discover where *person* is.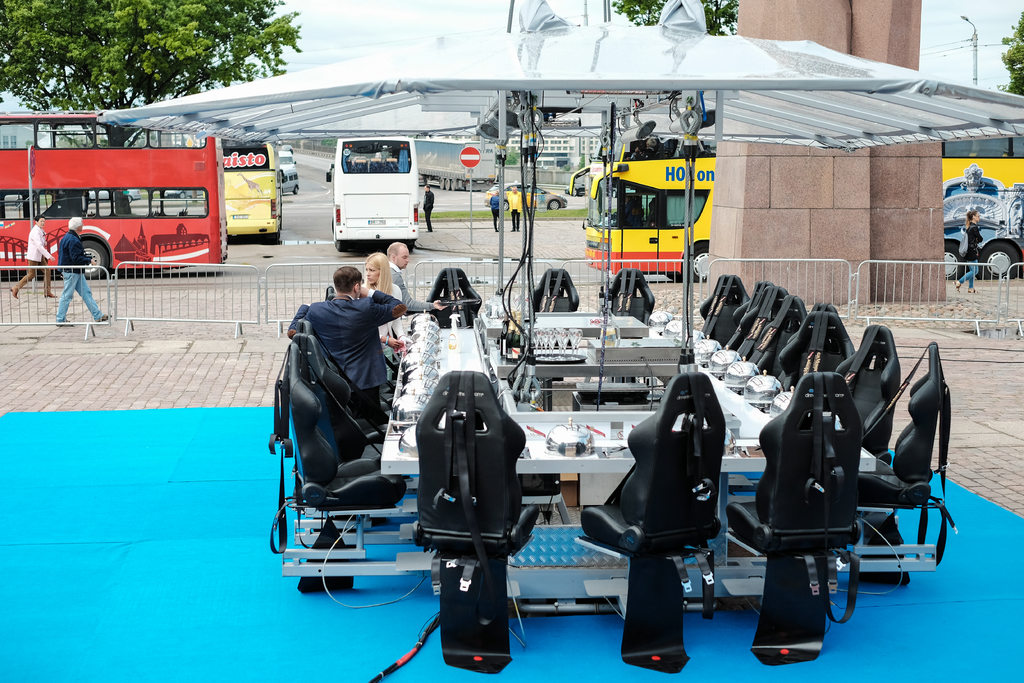
Discovered at rect(10, 210, 58, 306).
